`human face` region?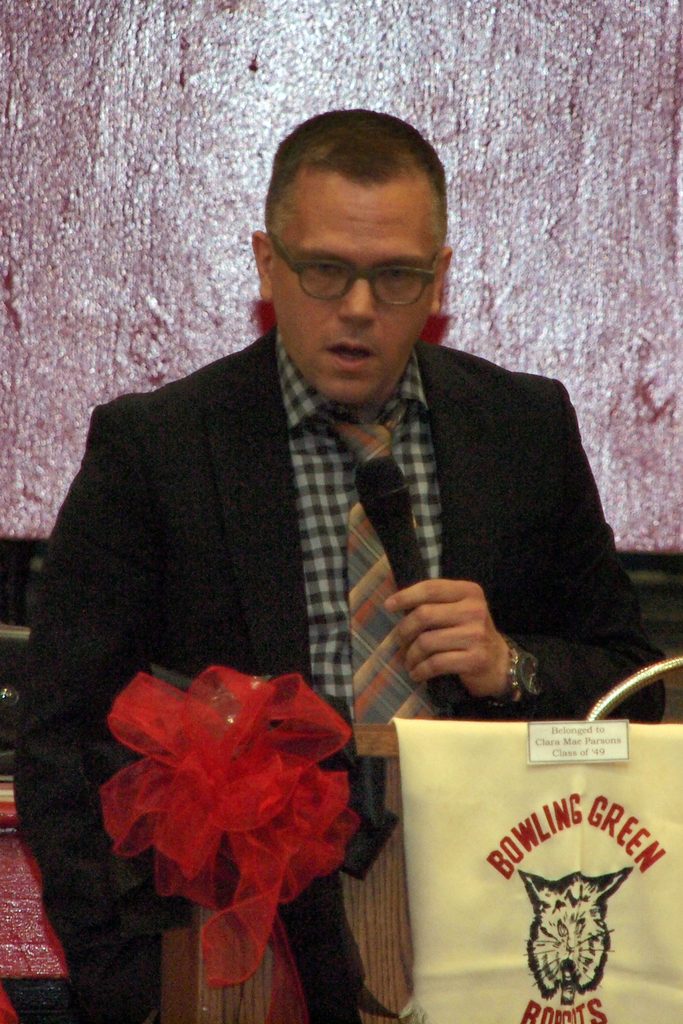
pyautogui.locateOnScreen(265, 187, 441, 388)
